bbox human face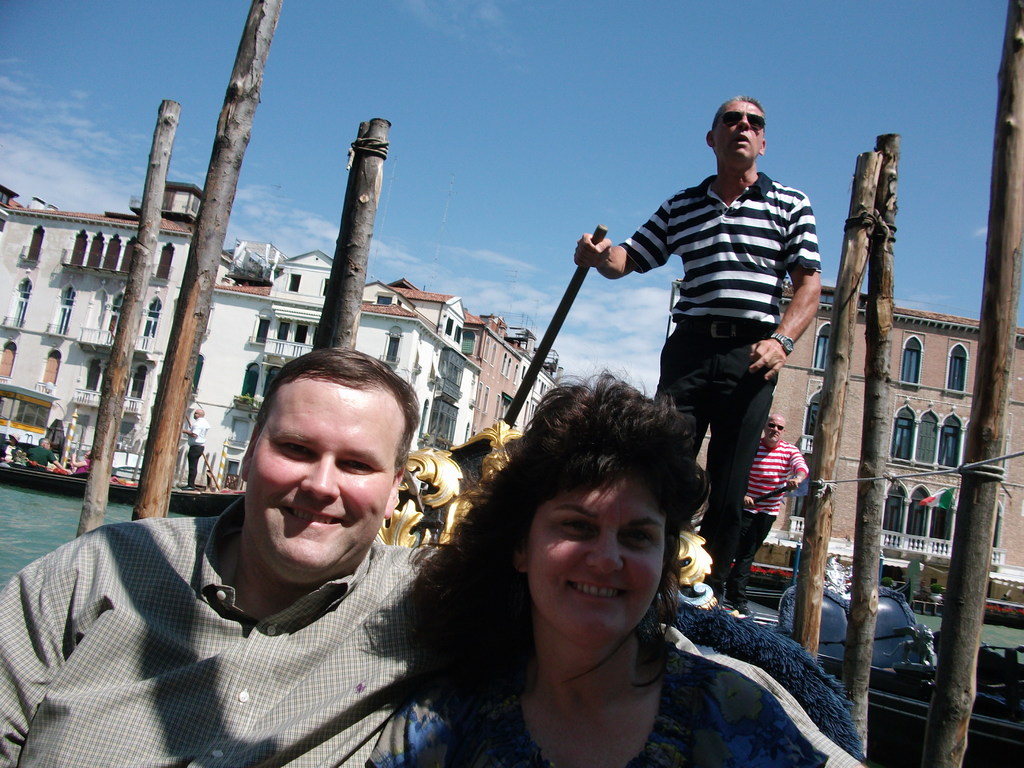
[left=765, top=412, right=785, bottom=444]
